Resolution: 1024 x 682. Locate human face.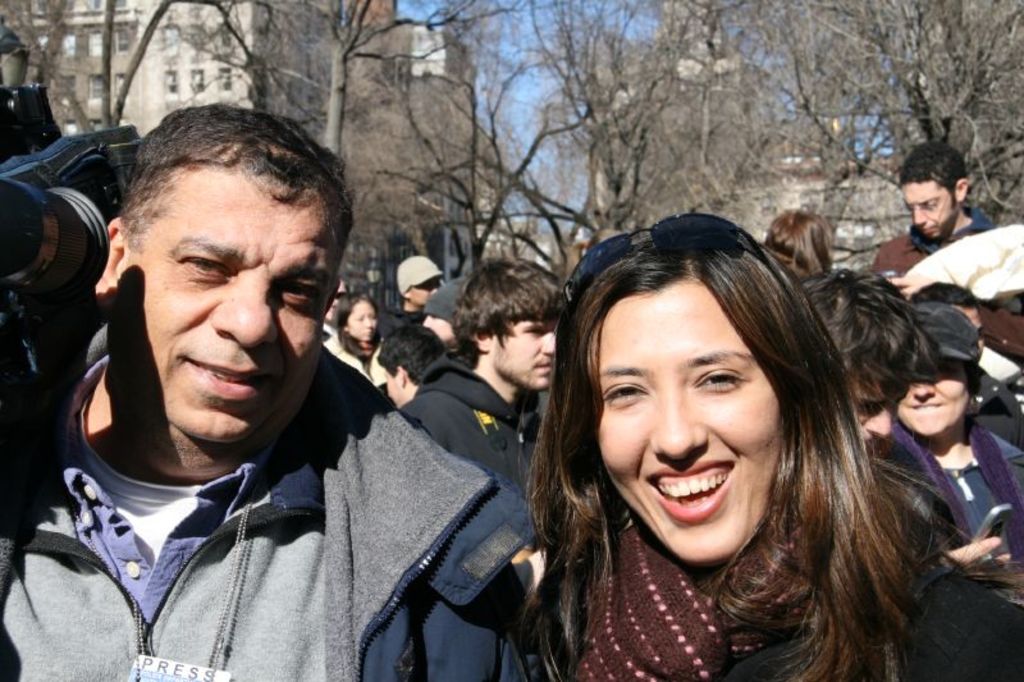
bbox=[123, 179, 329, 452].
